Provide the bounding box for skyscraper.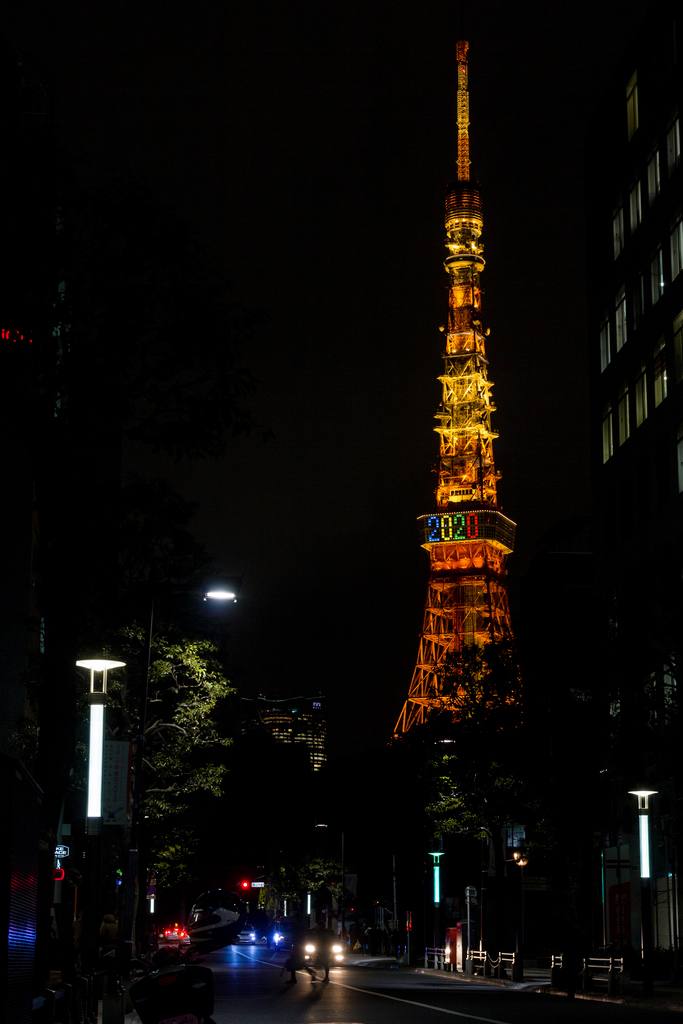
box=[570, 0, 682, 960].
